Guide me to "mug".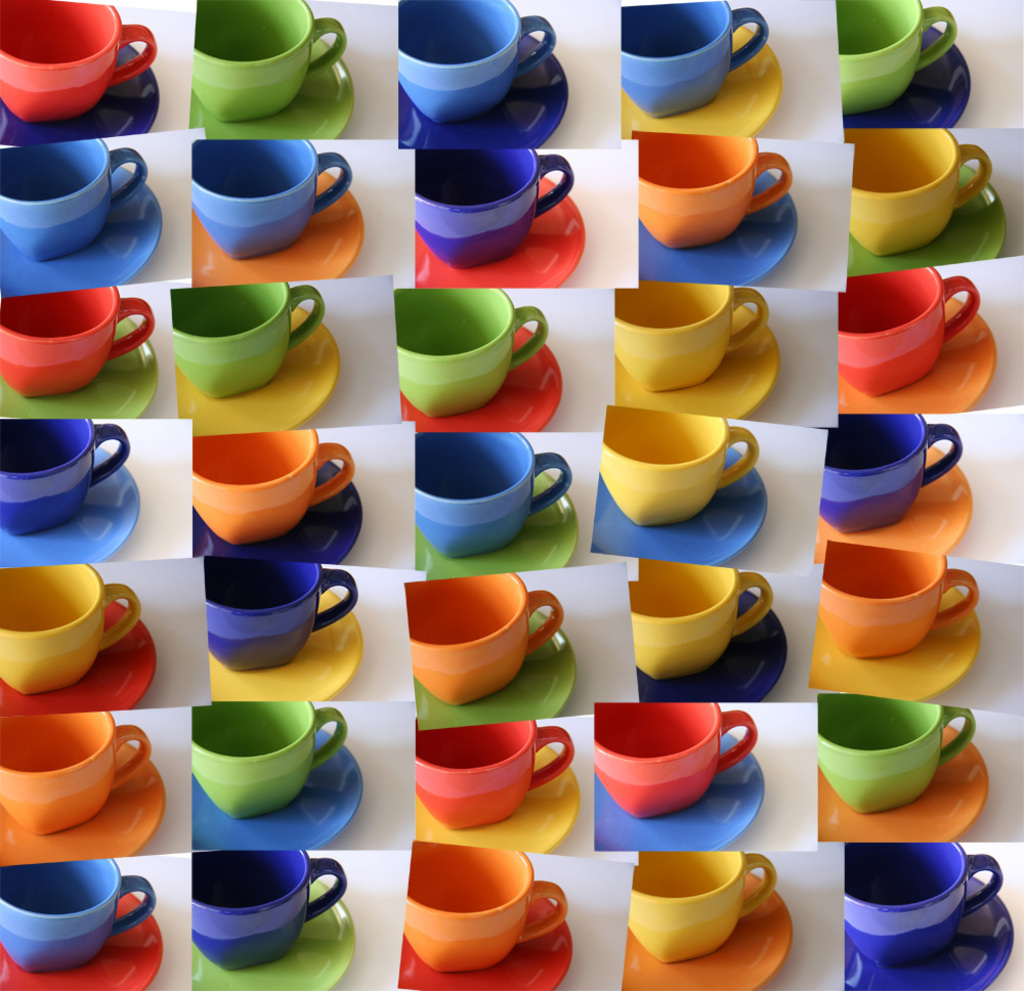
Guidance: {"left": 0, "top": 560, "right": 134, "bottom": 693}.
